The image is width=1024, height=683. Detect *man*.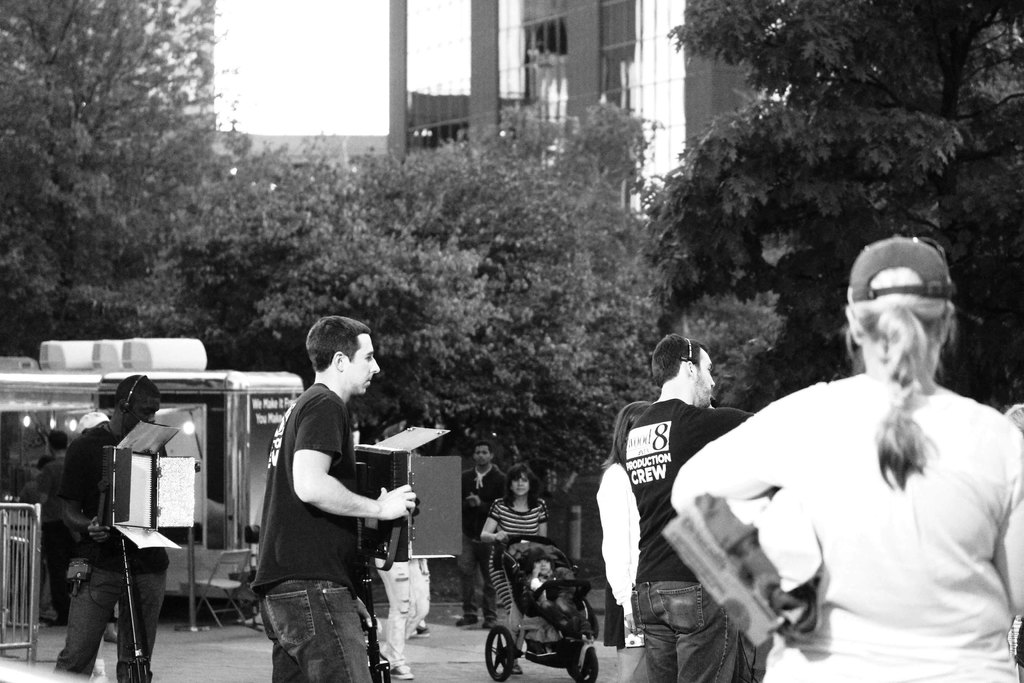
Detection: <region>246, 313, 418, 682</region>.
